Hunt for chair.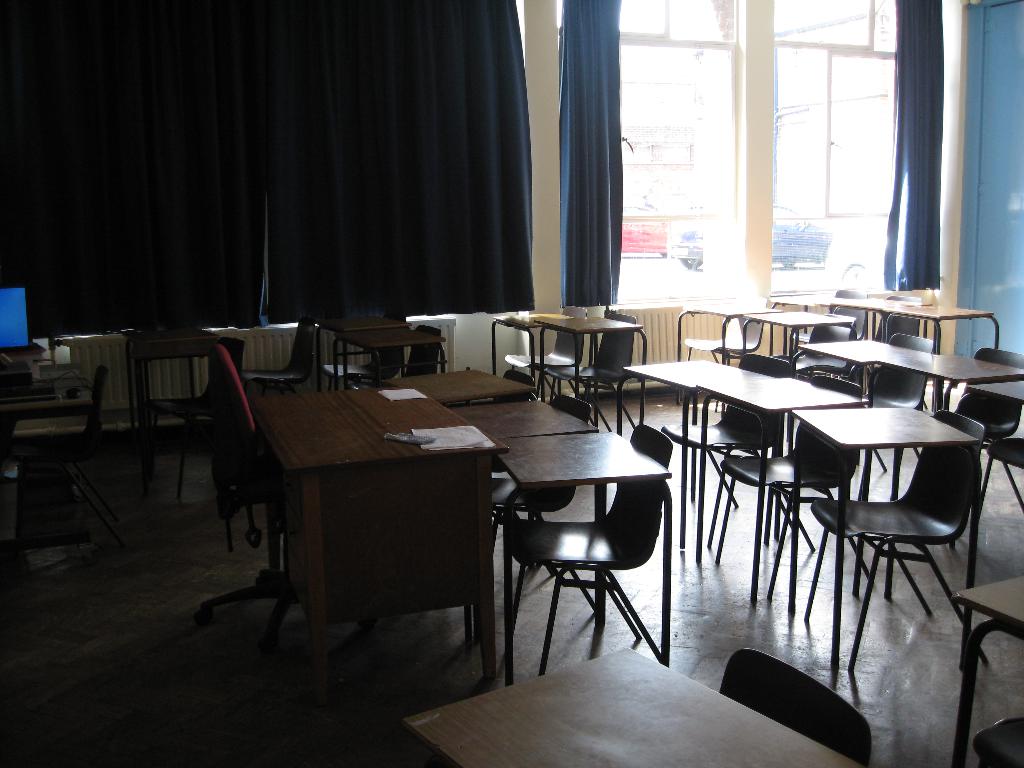
Hunted down at bbox=[882, 314, 949, 349].
